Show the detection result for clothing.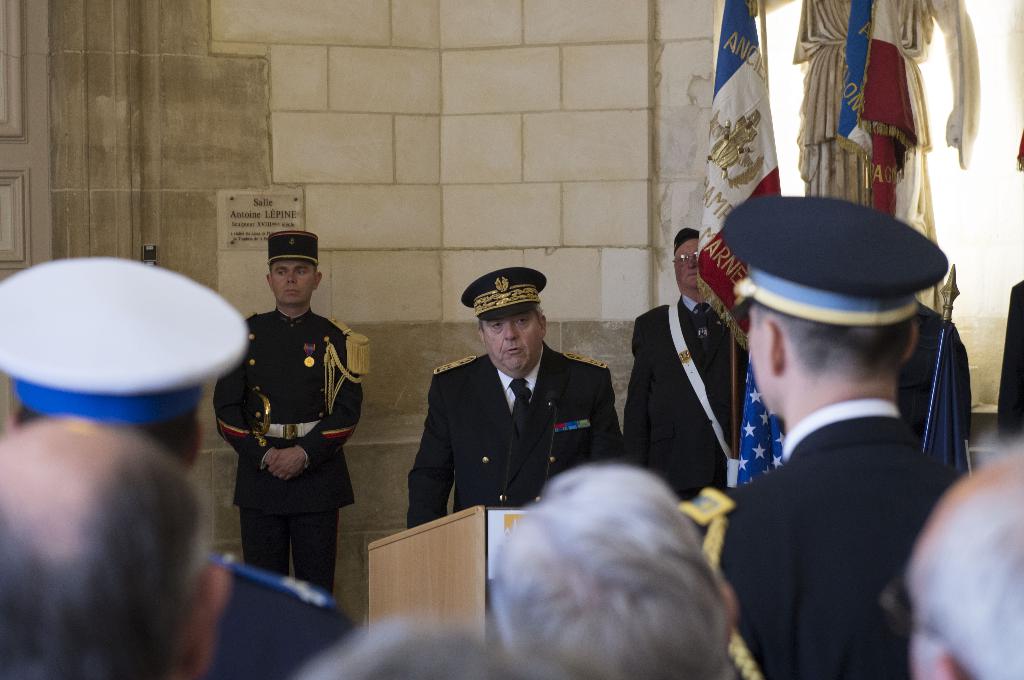
box(897, 294, 986, 480).
